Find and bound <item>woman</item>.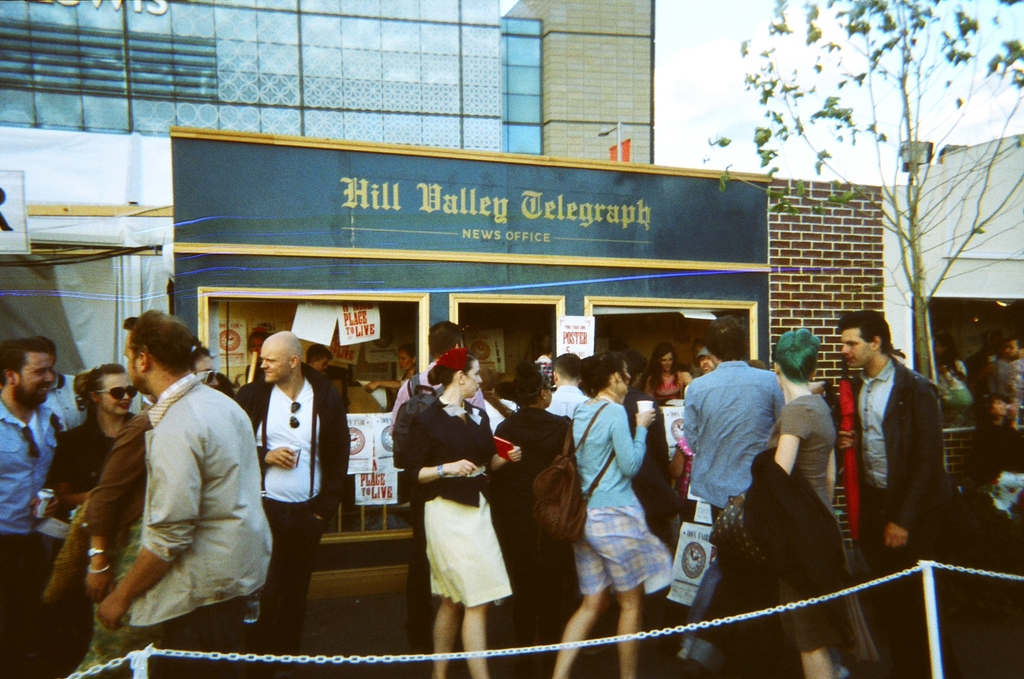
Bound: [394,360,525,645].
